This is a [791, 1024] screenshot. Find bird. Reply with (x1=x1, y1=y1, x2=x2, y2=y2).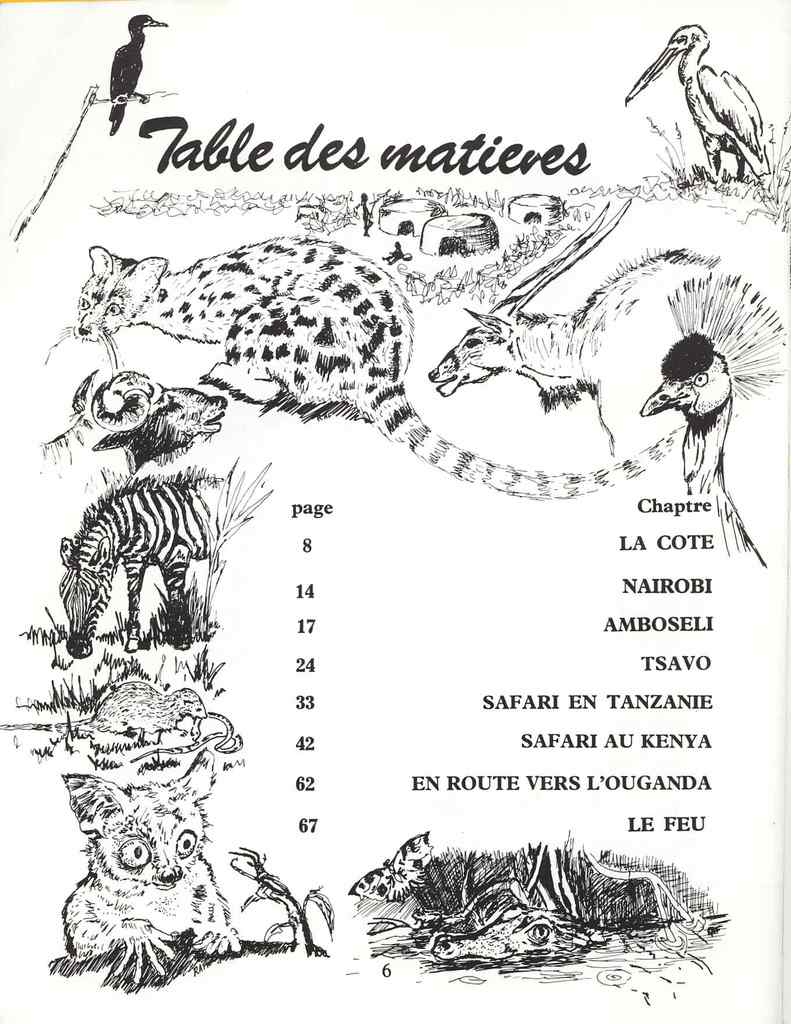
(x1=84, y1=17, x2=163, y2=104).
